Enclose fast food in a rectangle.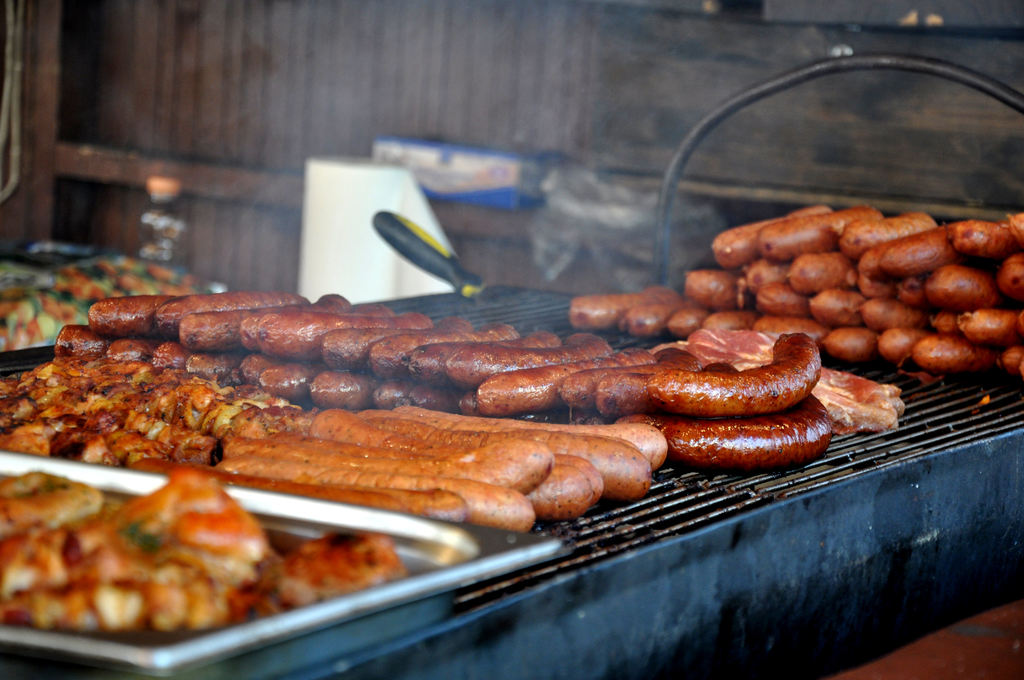
x1=899 y1=280 x2=925 y2=304.
